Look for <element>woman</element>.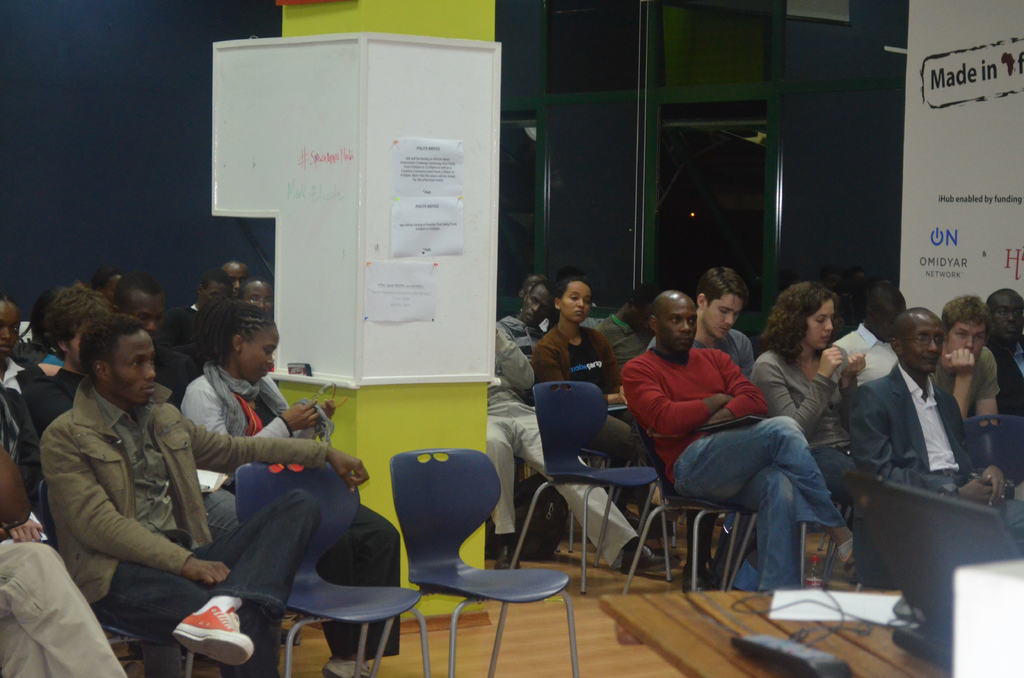
Found: bbox=(528, 275, 652, 509).
